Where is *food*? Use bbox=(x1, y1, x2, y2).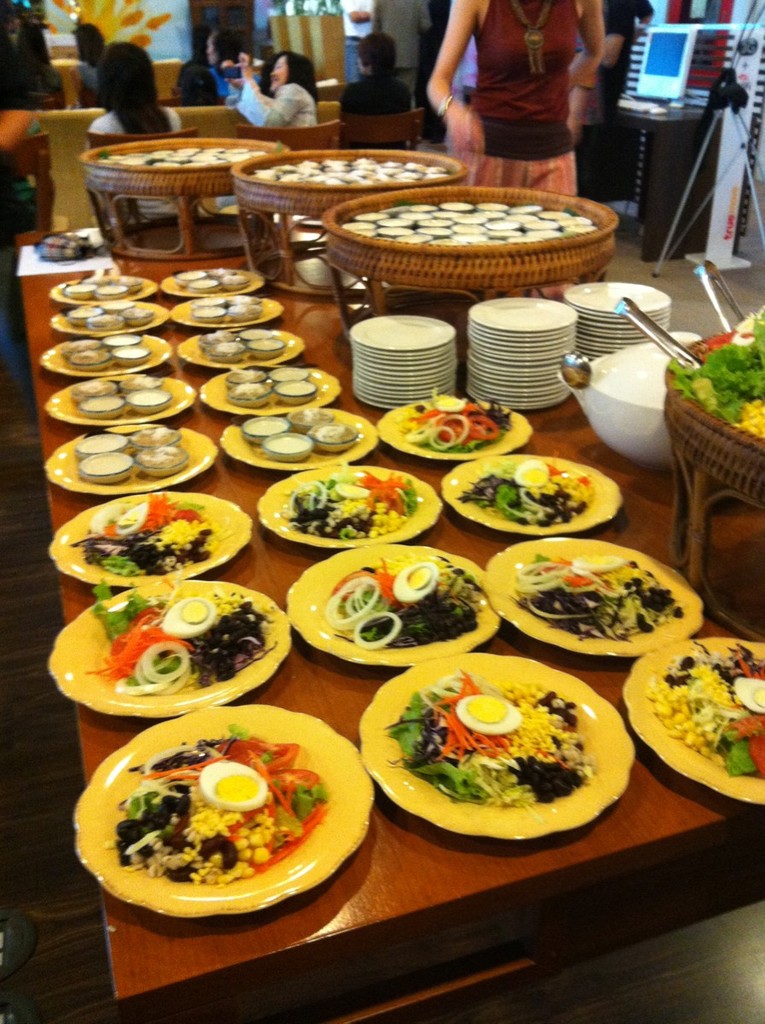
bbox=(72, 282, 95, 292).
